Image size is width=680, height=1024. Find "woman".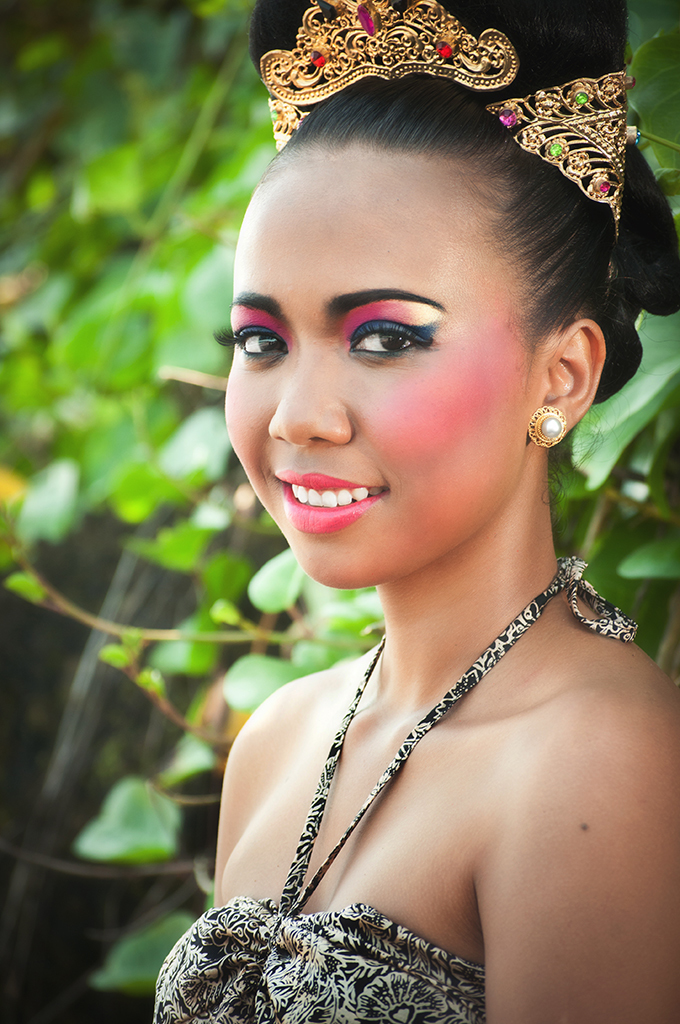
region(125, 0, 679, 1023).
